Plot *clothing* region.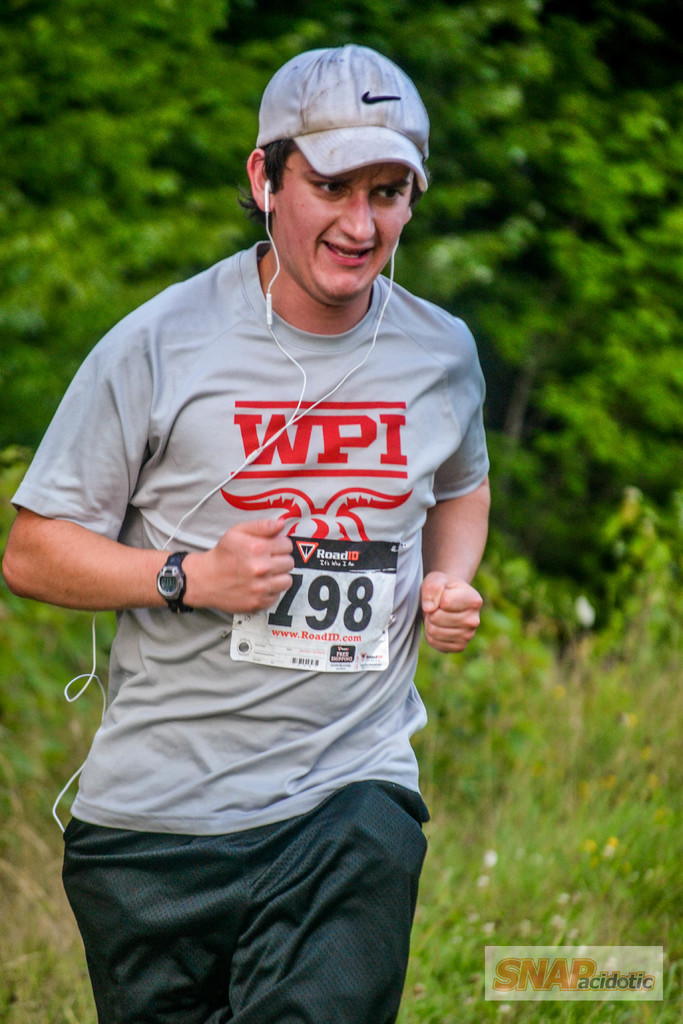
Plotted at Rect(49, 172, 478, 981).
